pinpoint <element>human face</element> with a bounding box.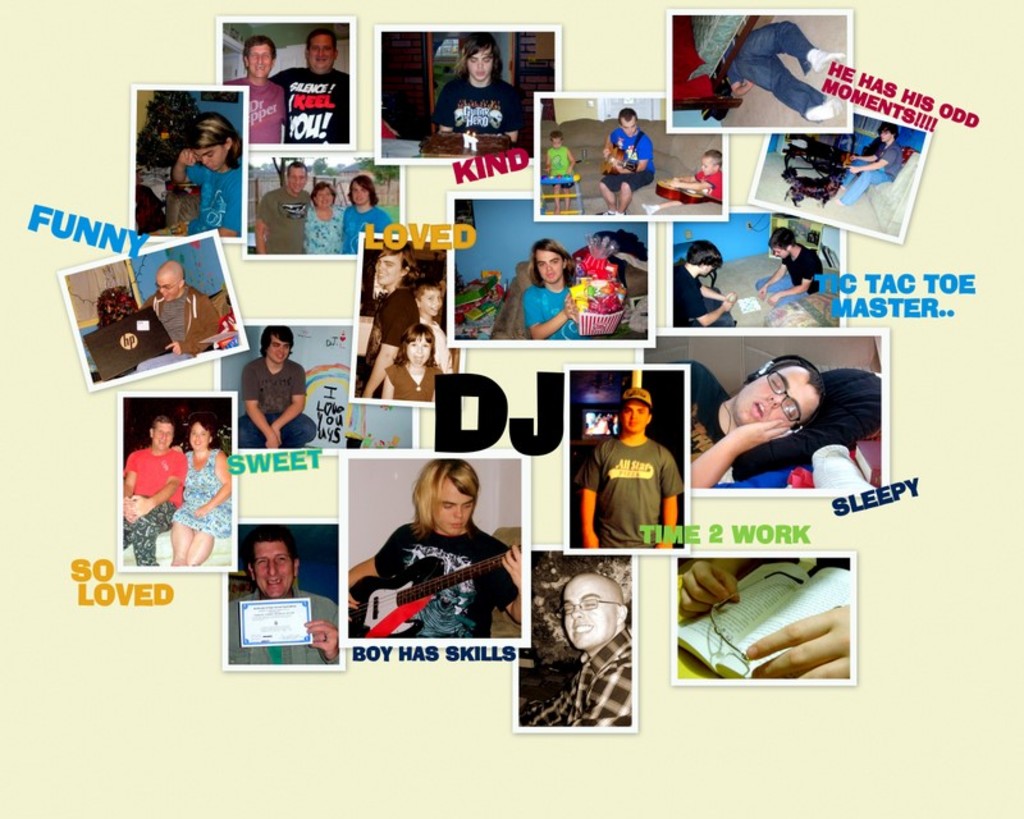
region(268, 335, 289, 363).
